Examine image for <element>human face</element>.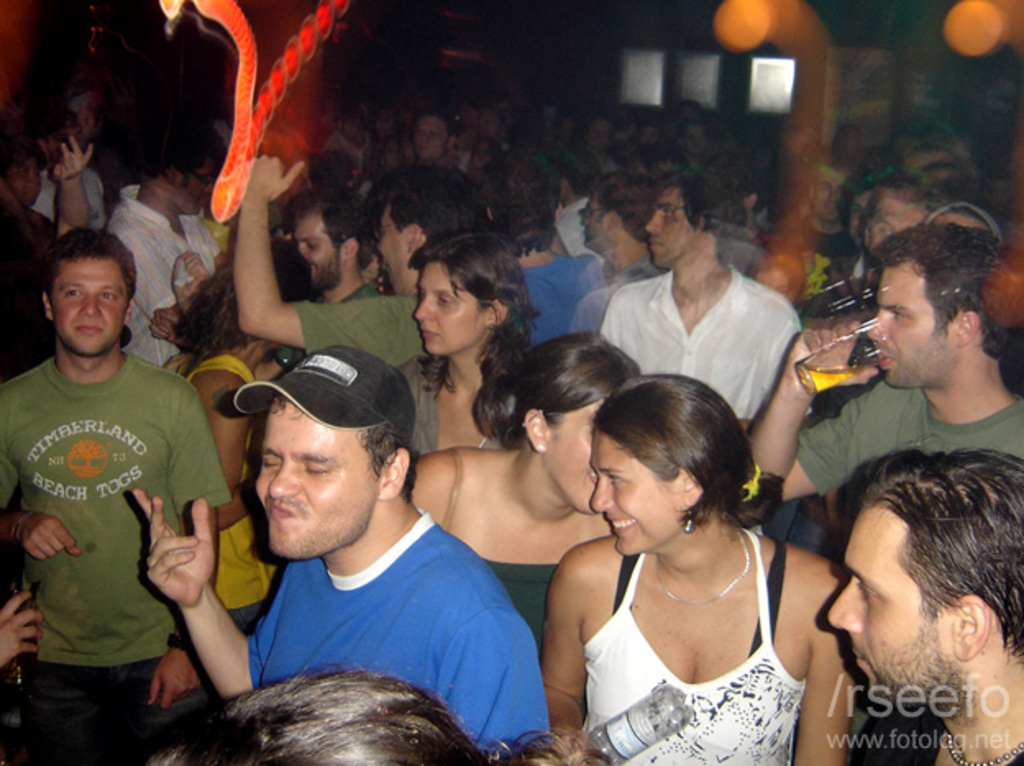
Examination result: locate(647, 189, 706, 264).
